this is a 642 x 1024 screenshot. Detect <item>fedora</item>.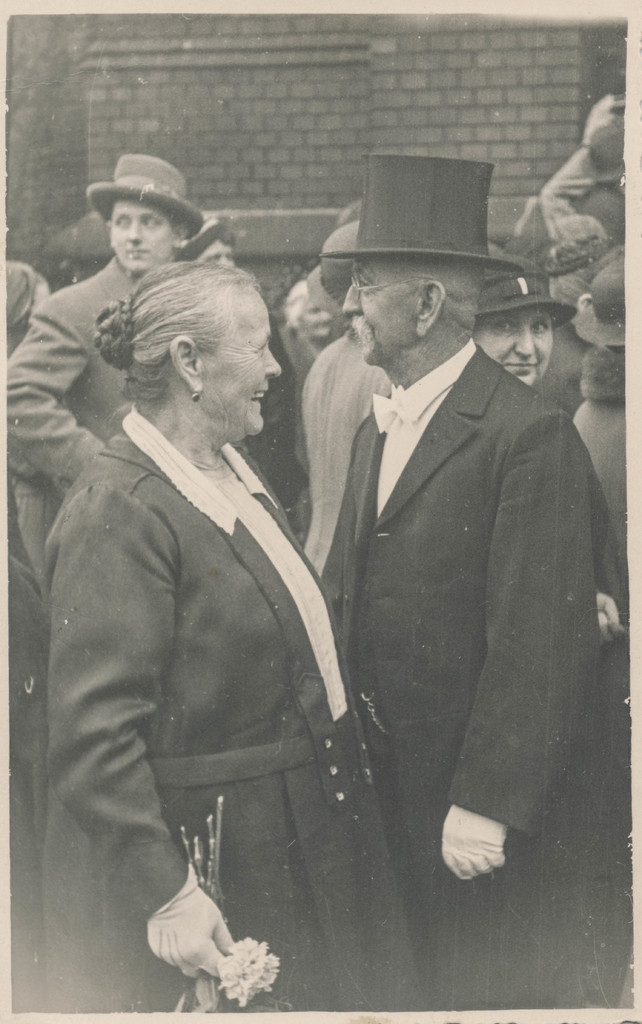
570:259:628:350.
